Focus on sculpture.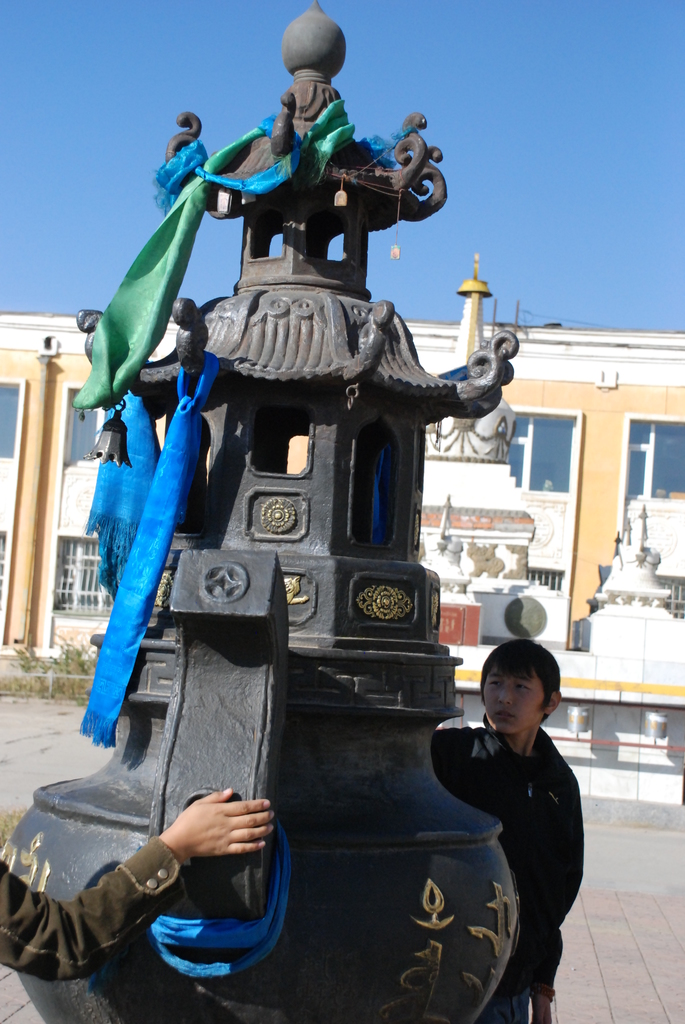
Focused at 597/498/654/612.
